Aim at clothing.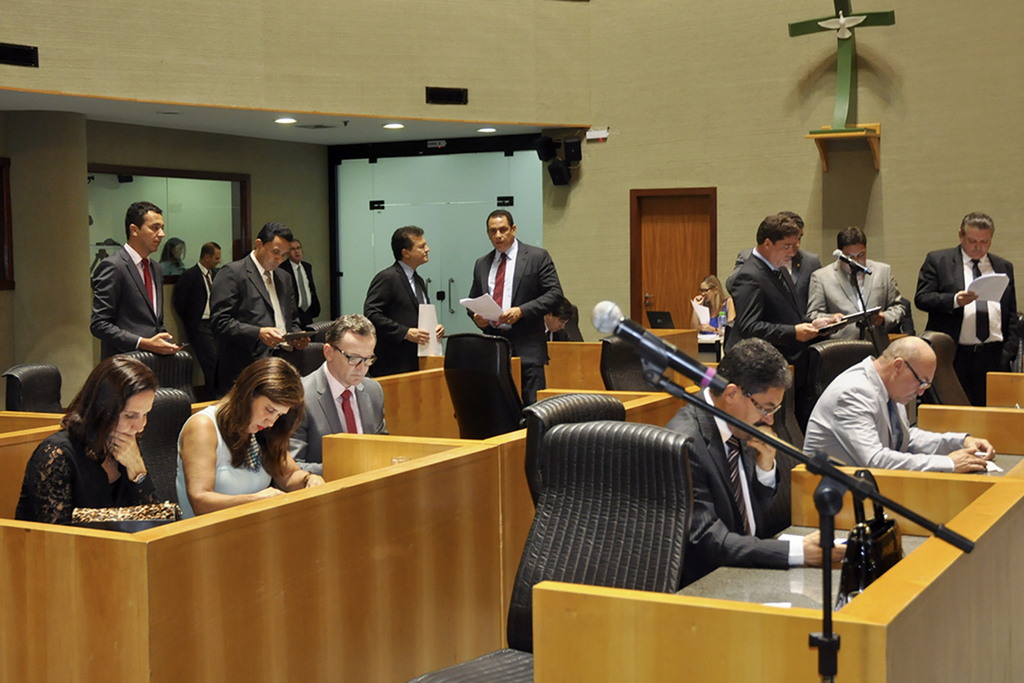
Aimed at box=[731, 248, 814, 301].
